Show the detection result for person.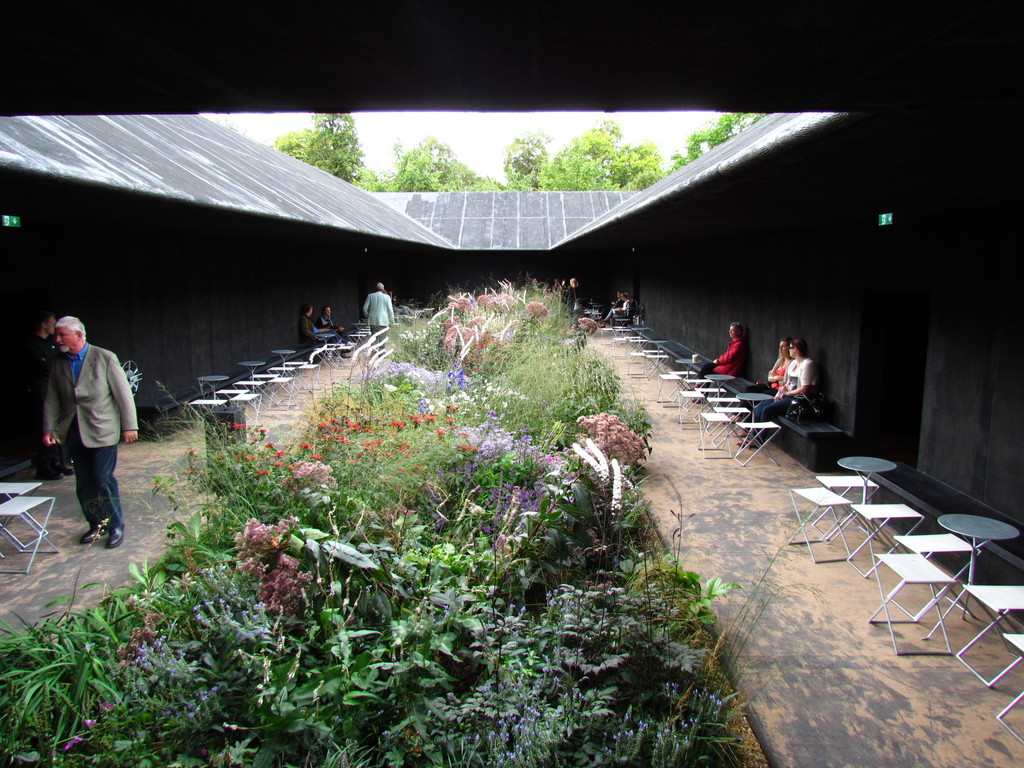
28:310:74:482.
